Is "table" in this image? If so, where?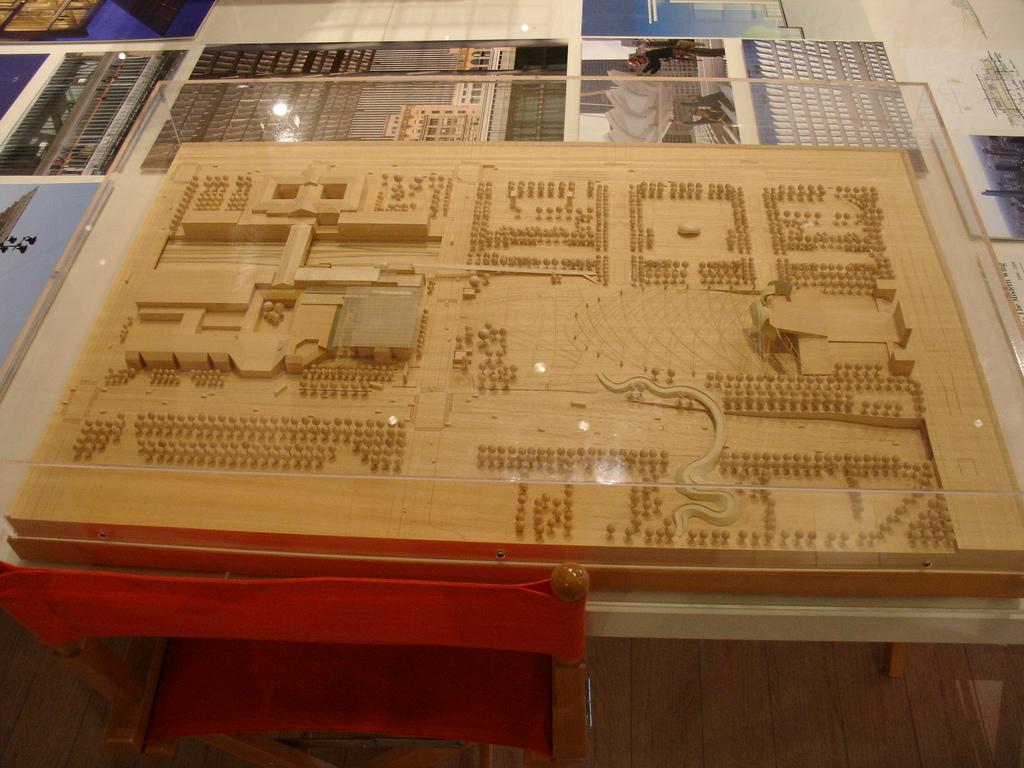
Yes, at rect(0, 0, 1023, 646).
